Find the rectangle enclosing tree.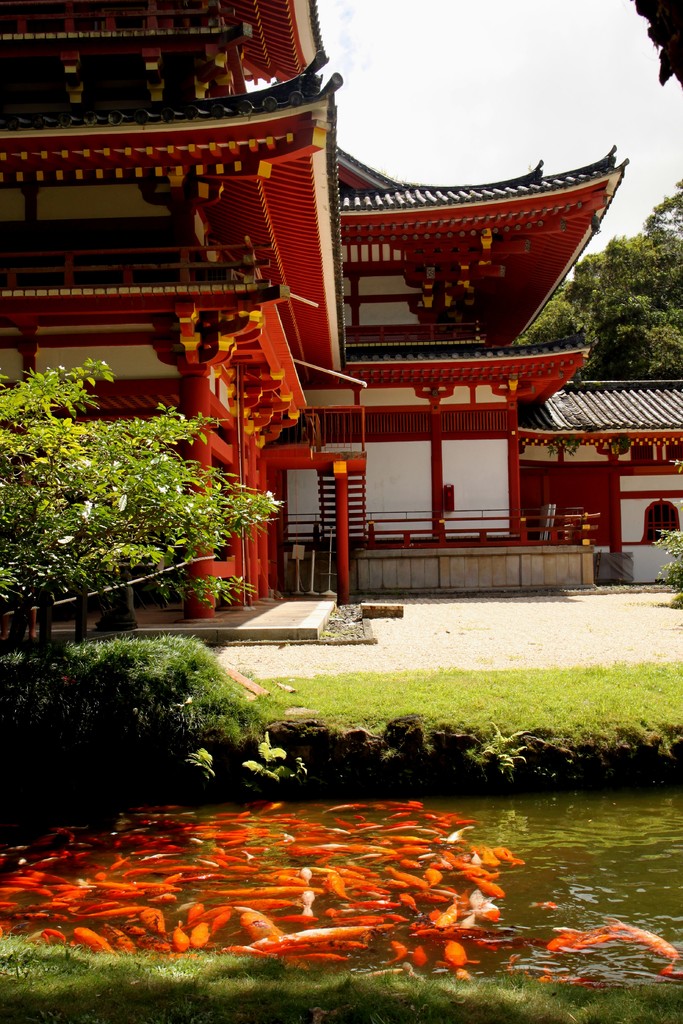
rect(506, 176, 682, 383).
